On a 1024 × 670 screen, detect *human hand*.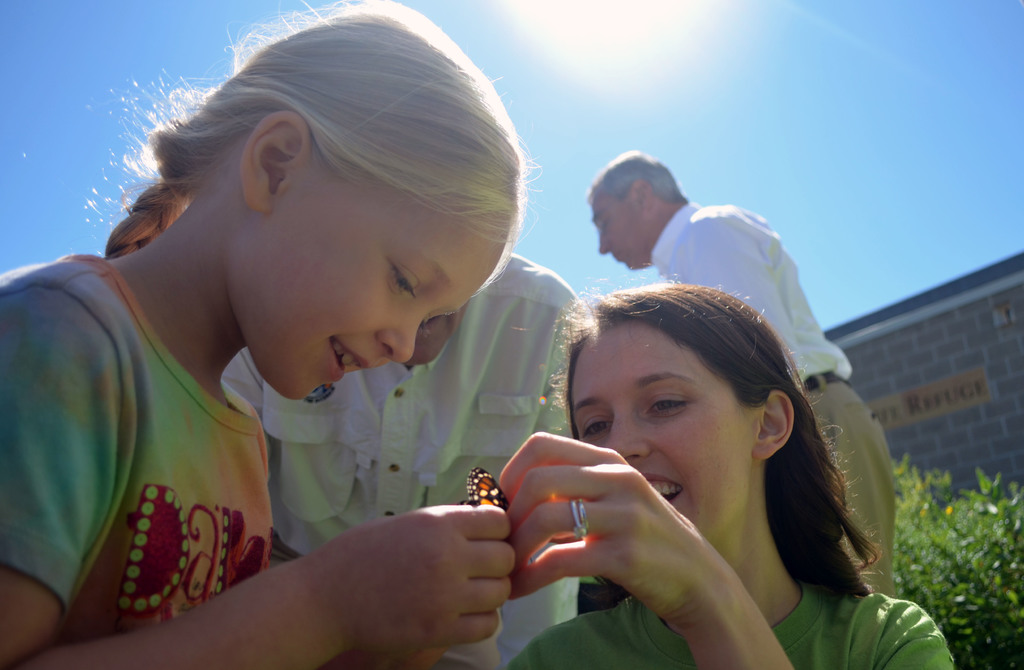
region(307, 504, 515, 651).
